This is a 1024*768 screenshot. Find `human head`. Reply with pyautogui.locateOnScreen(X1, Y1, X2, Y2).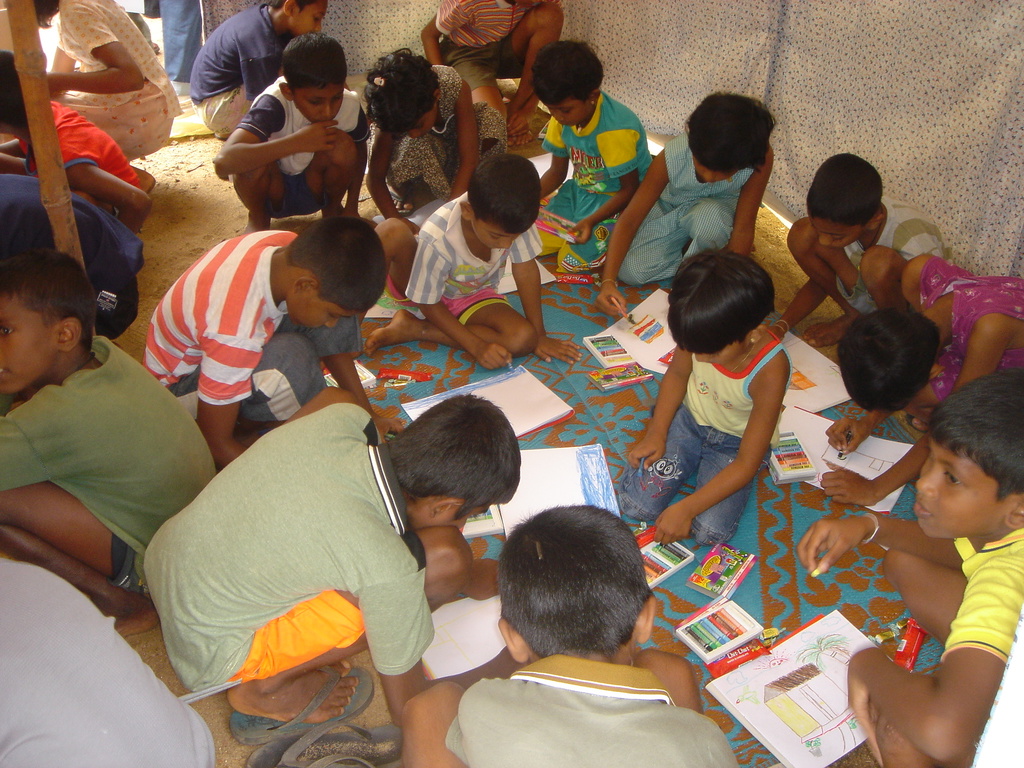
pyautogui.locateOnScreen(835, 307, 945, 413).
